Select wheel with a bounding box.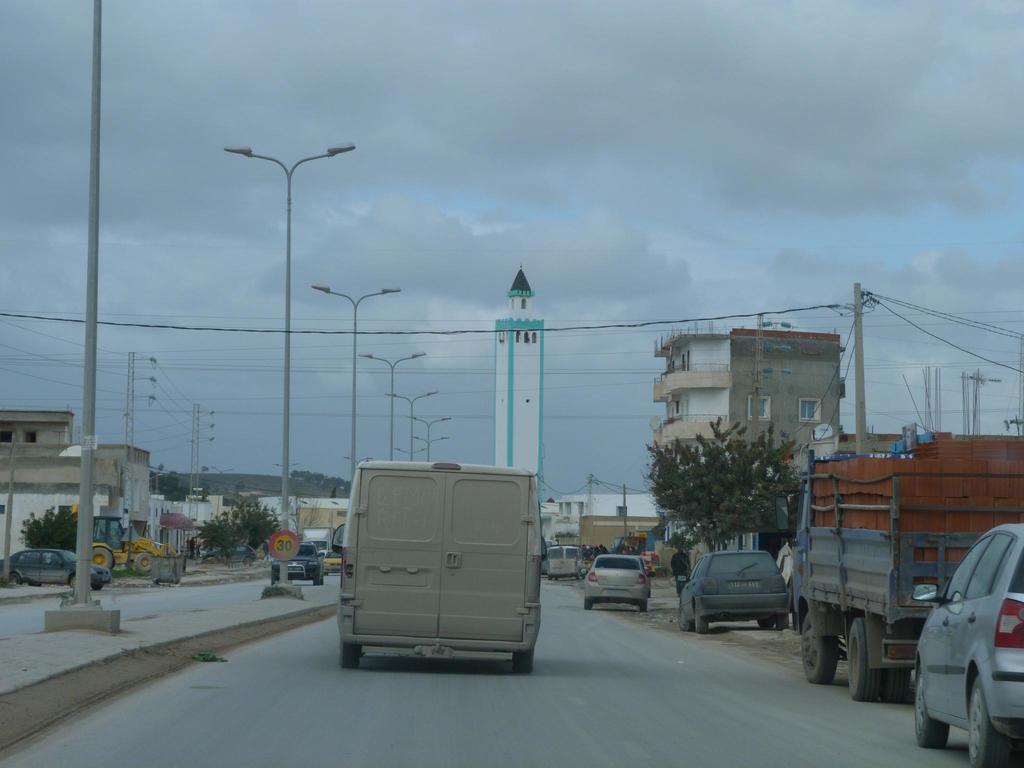
bbox(91, 545, 113, 567).
